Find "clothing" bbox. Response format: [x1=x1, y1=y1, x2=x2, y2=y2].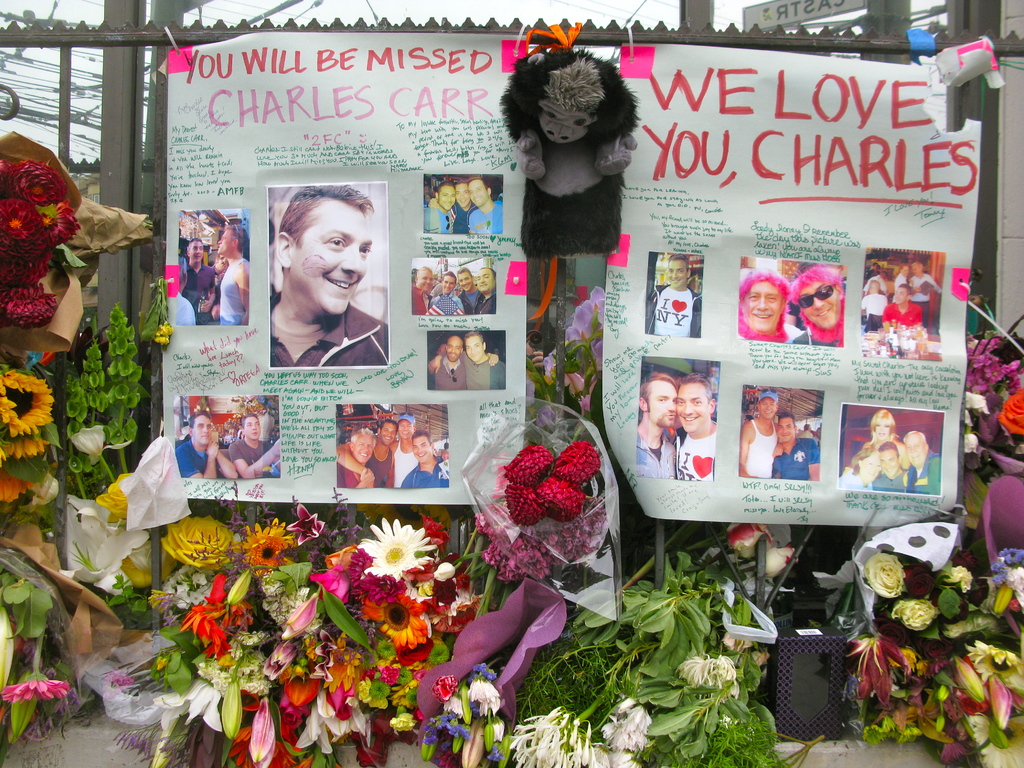
[x1=422, y1=356, x2=460, y2=390].
